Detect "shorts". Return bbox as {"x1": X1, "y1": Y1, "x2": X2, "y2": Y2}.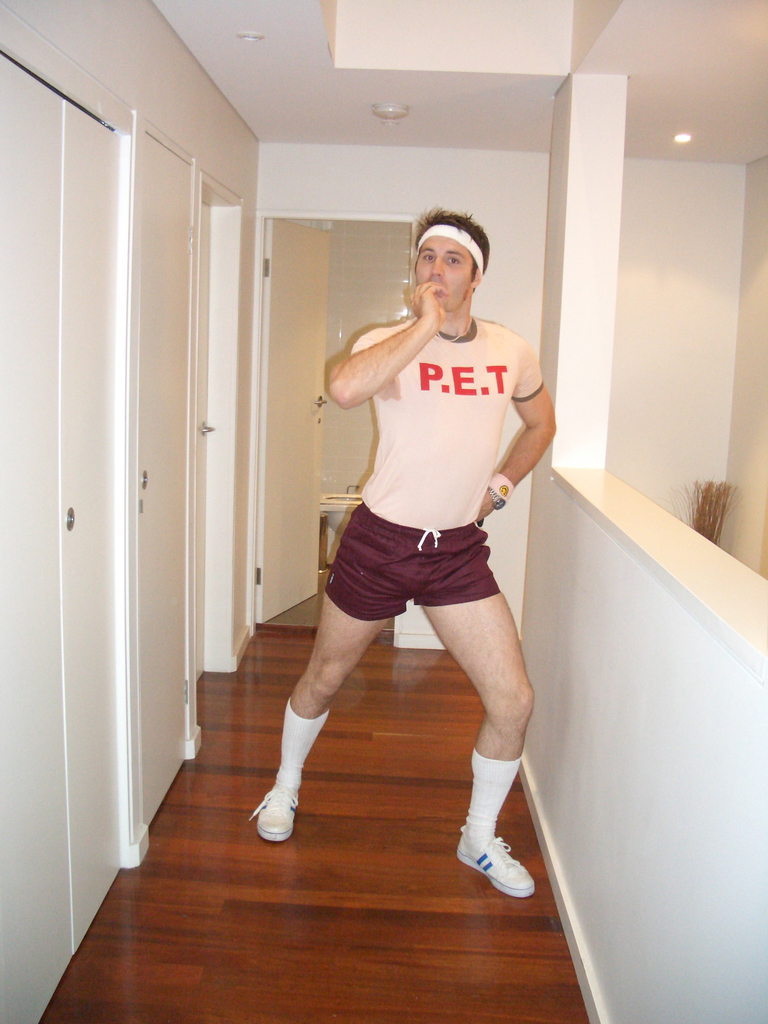
{"x1": 322, "y1": 523, "x2": 460, "y2": 595}.
